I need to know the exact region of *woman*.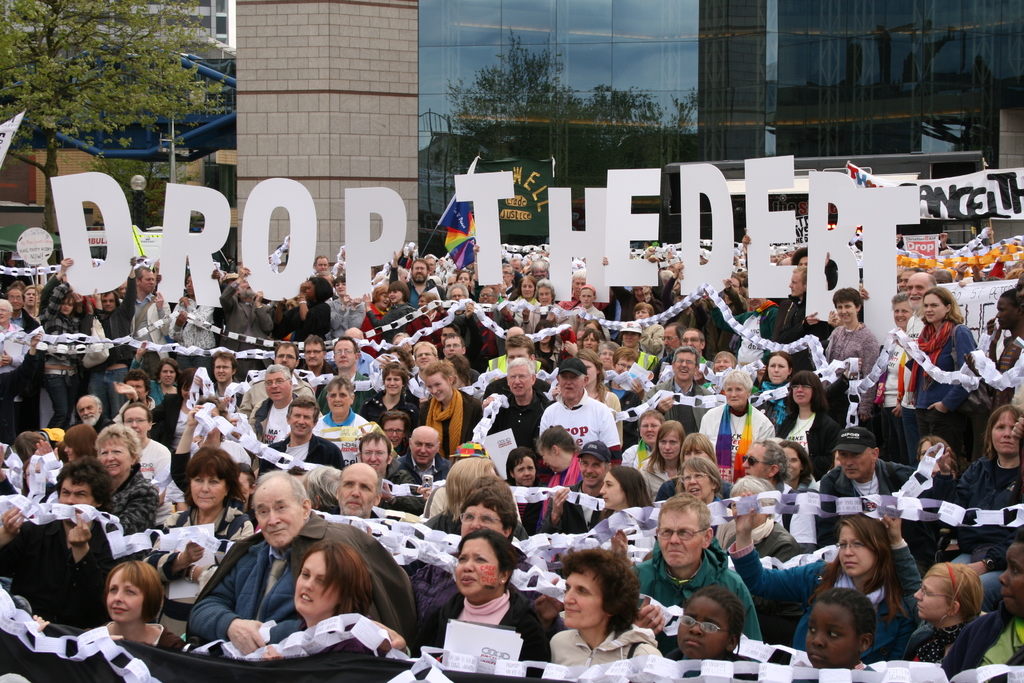
Region: 650, 430, 740, 502.
